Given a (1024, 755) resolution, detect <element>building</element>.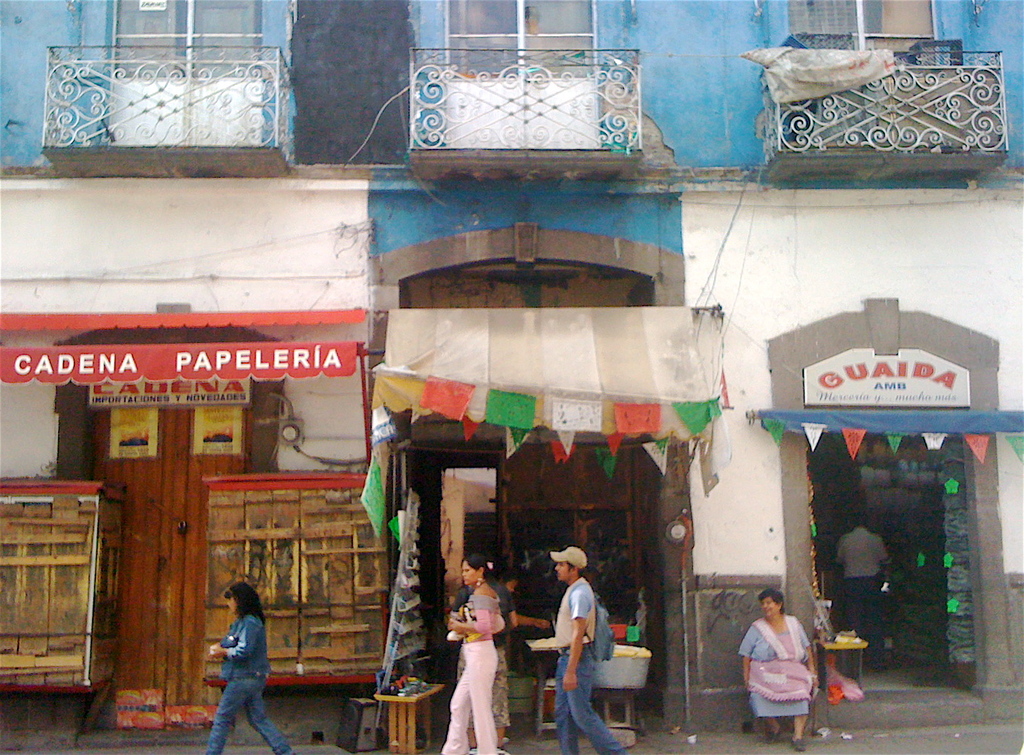
(x1=0, y1=0, x2=1023, y2=754).
